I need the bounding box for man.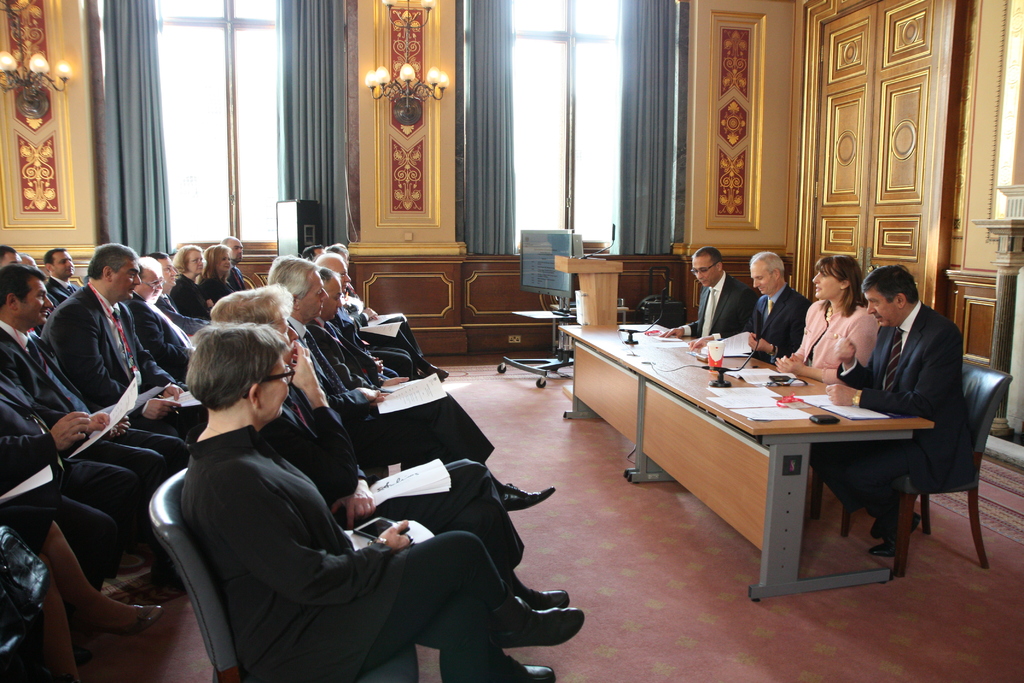
Here it is: 136/256/206/387.
